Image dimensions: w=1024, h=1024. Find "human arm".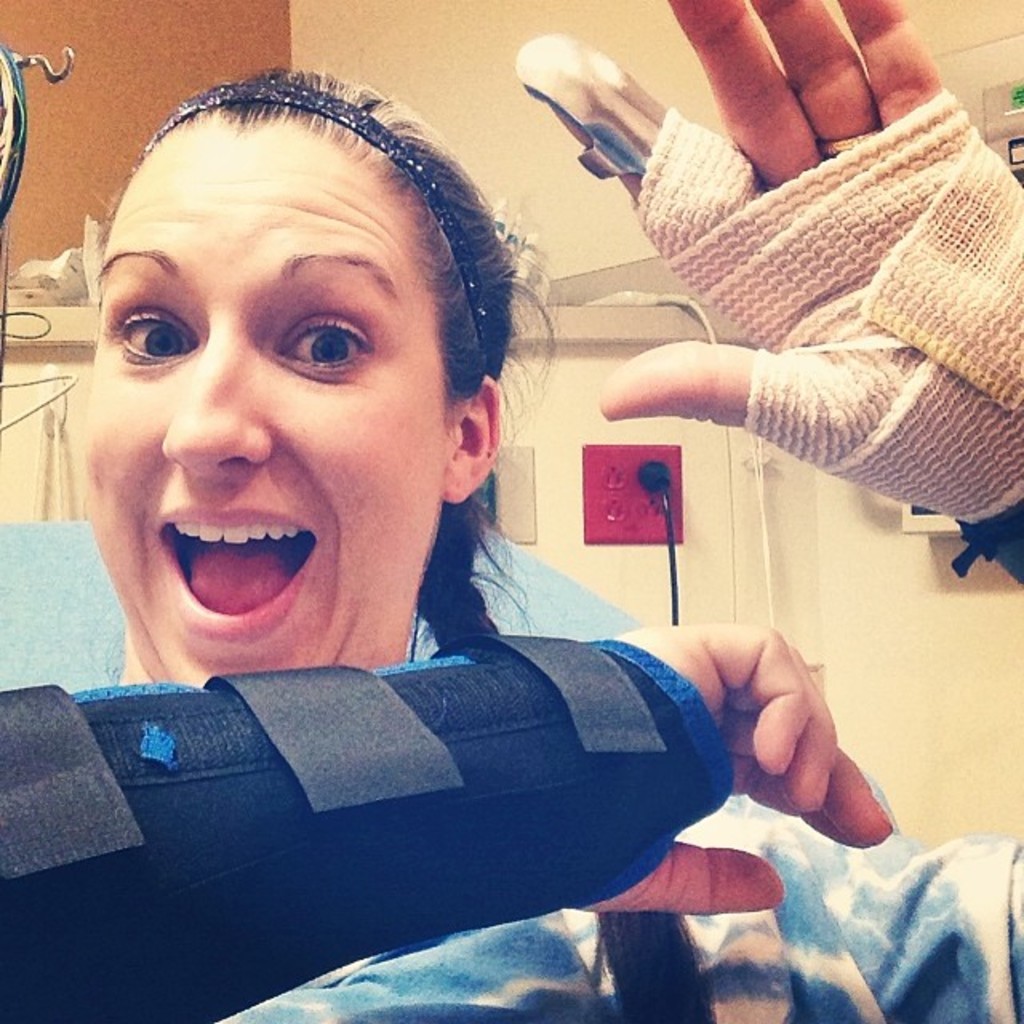
locate(3, 624, 899, 1022).
